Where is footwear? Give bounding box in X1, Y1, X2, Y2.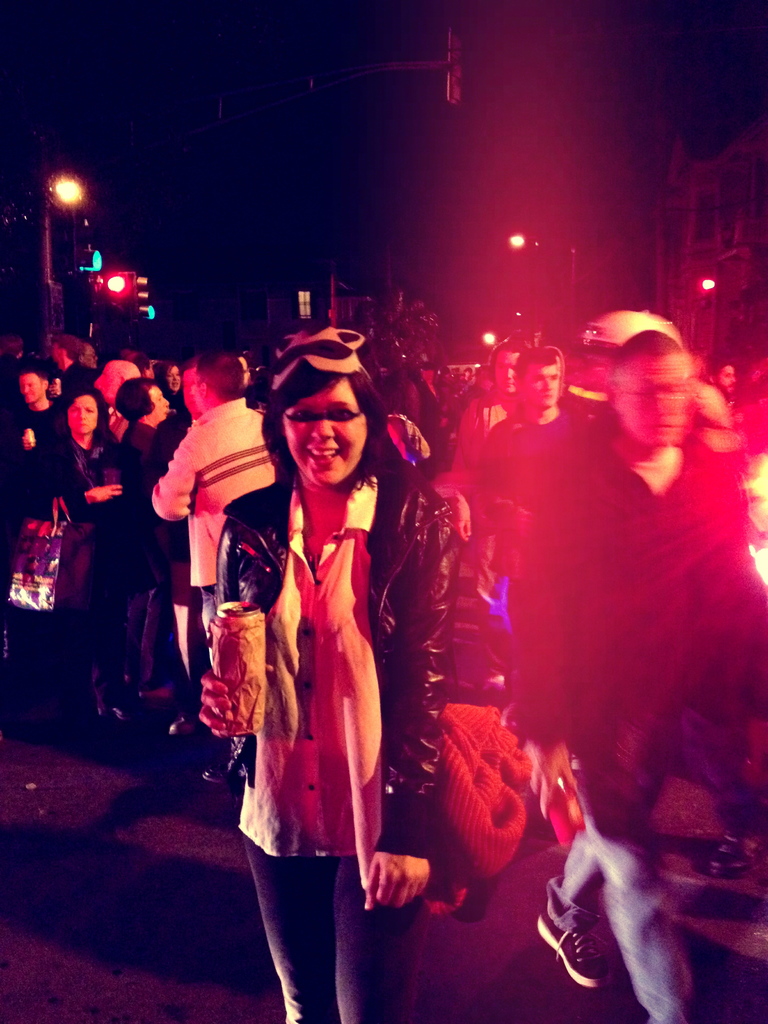
169, 712, 195, 734.
